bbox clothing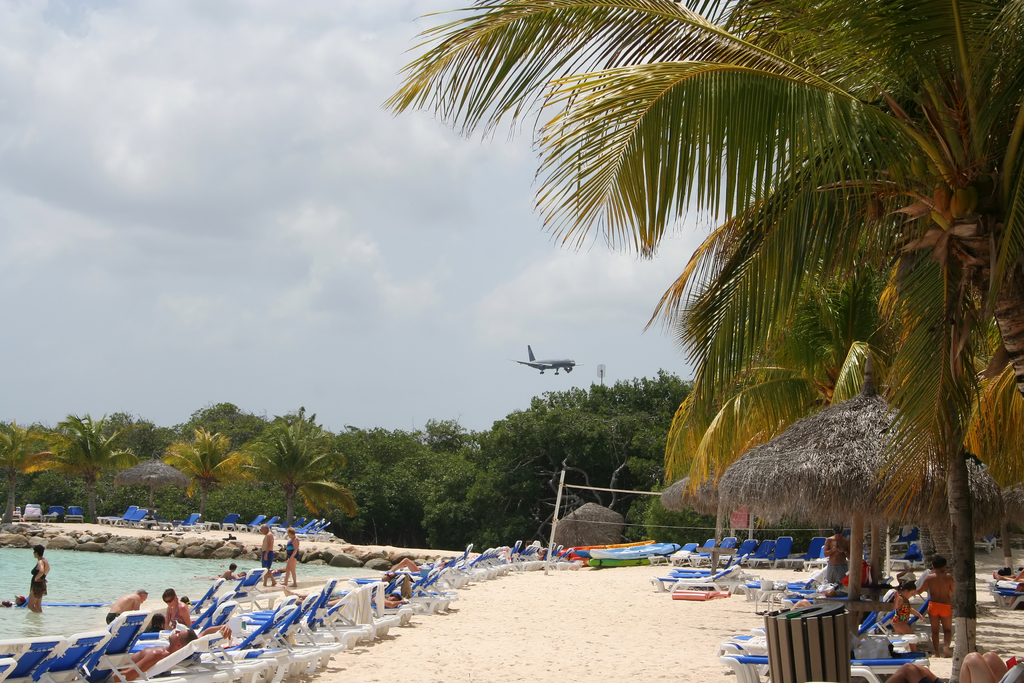
217:572:221:578
